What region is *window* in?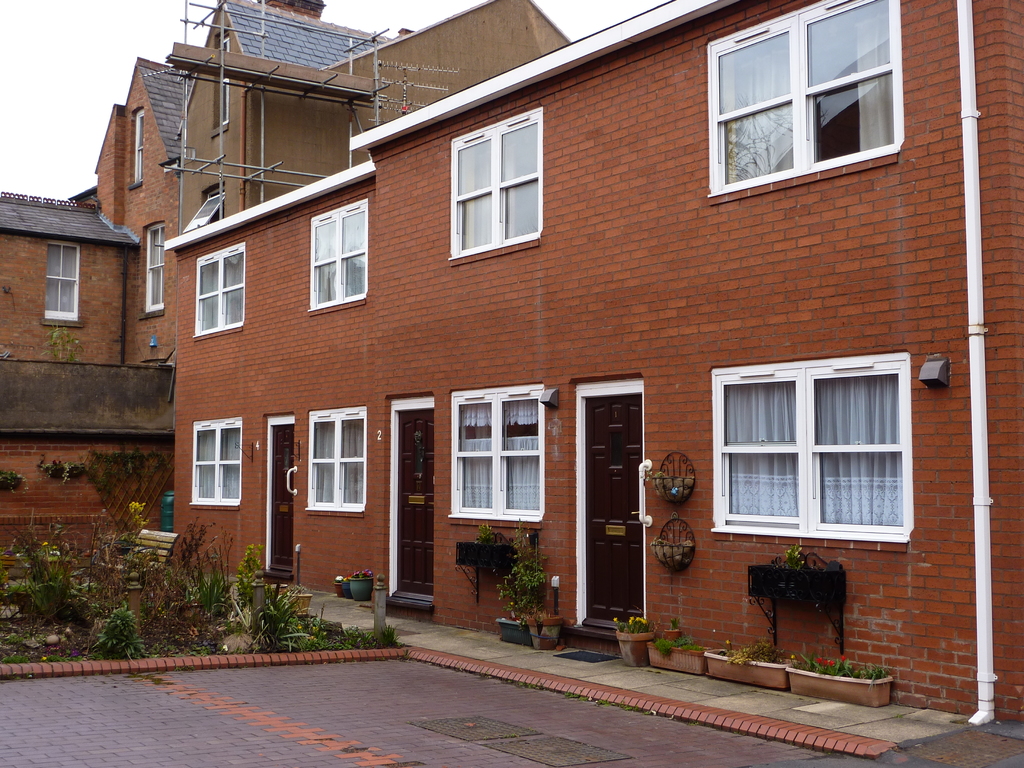
box(137, 218, 165, 315).
